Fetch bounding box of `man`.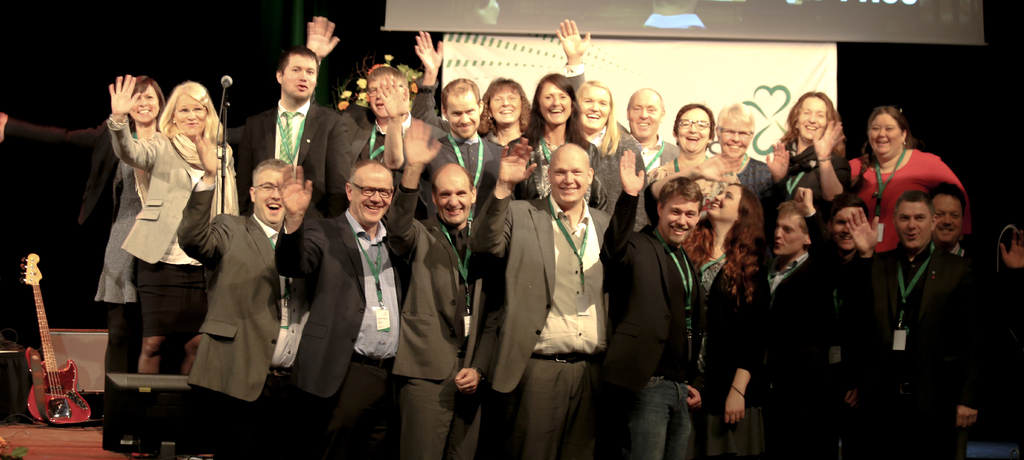
Bbox: bbox=[269, 158, 414, 458].
